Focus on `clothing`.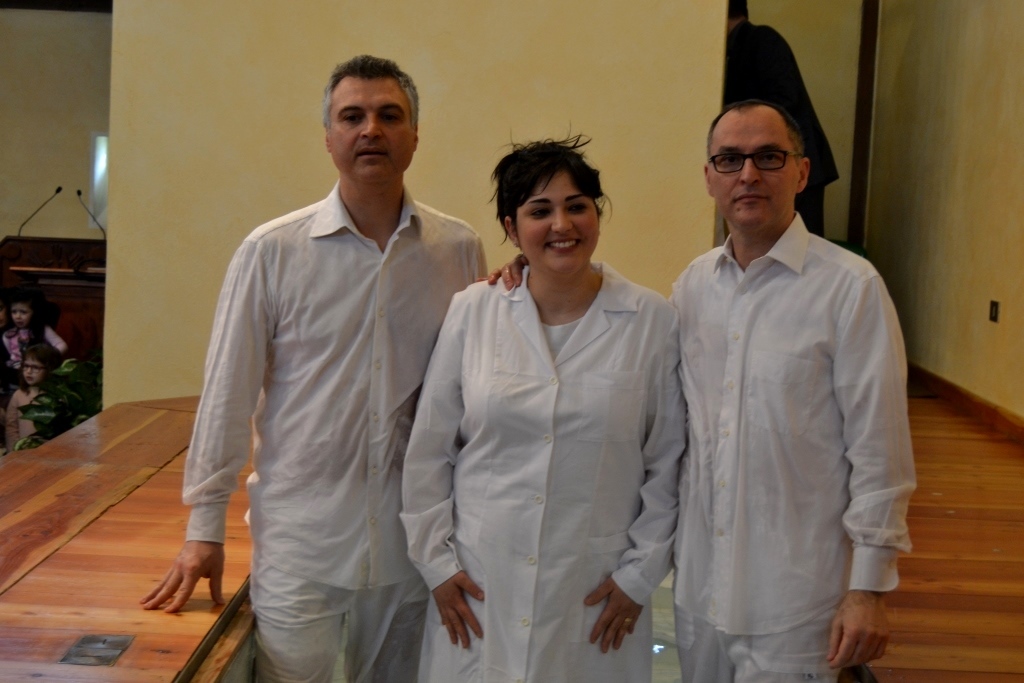
Focused at select_region(178, 184, 486, 682).
